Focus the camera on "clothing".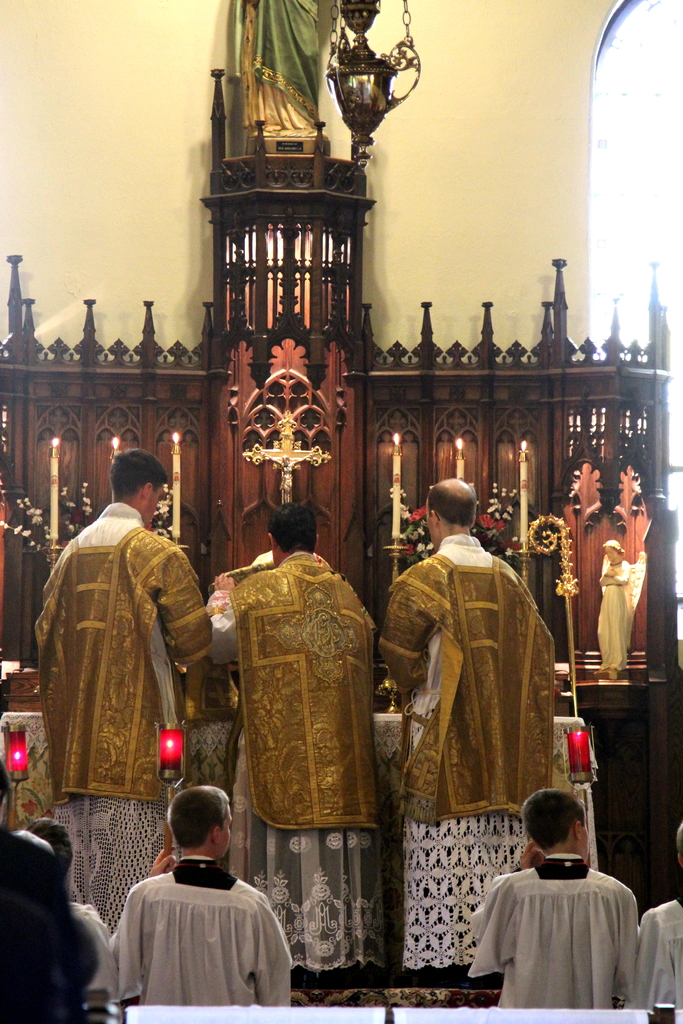
Focus region: bbox=[465, 849, 639, 1012].
